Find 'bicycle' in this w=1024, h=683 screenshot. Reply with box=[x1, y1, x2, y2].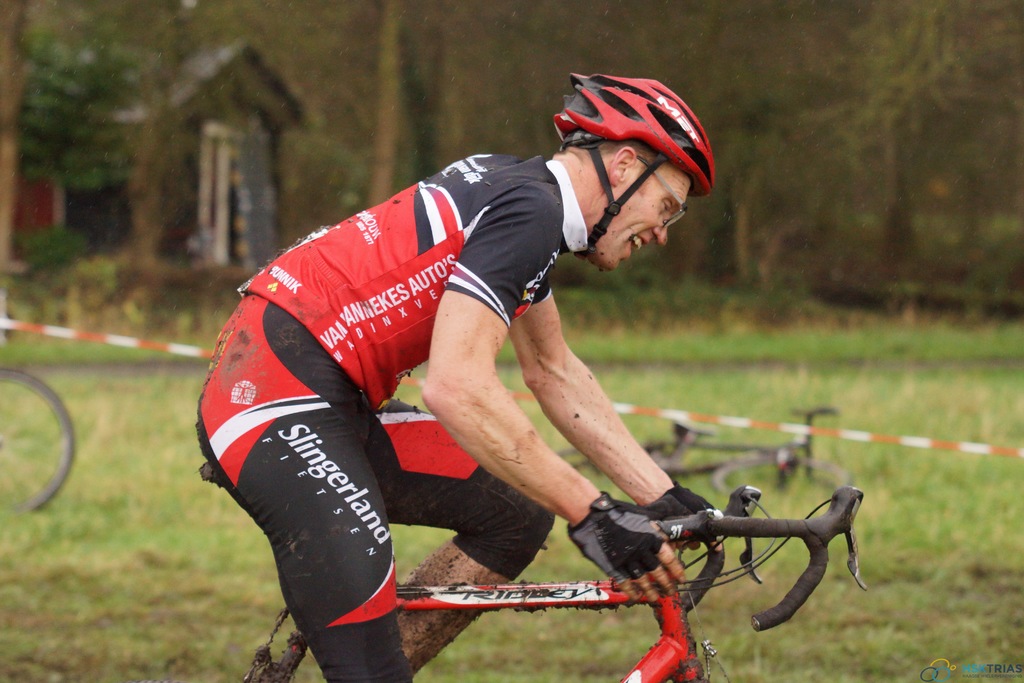
box=[0, 366, 76, 516].
